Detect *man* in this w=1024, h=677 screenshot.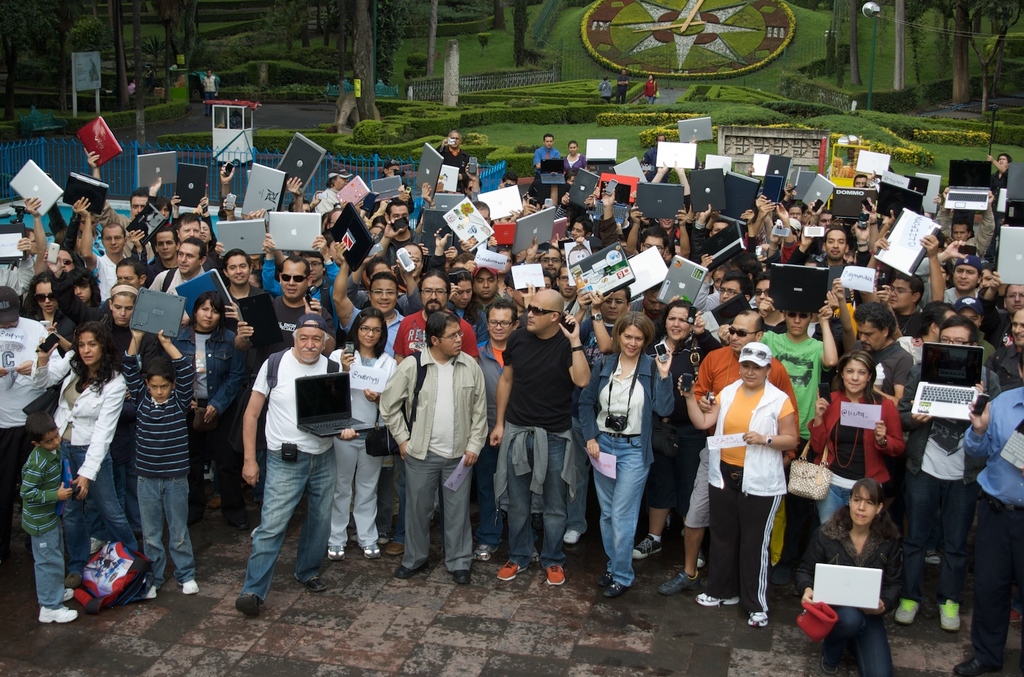
Detection: (left=618, top=69, right=631, bottom=107).
